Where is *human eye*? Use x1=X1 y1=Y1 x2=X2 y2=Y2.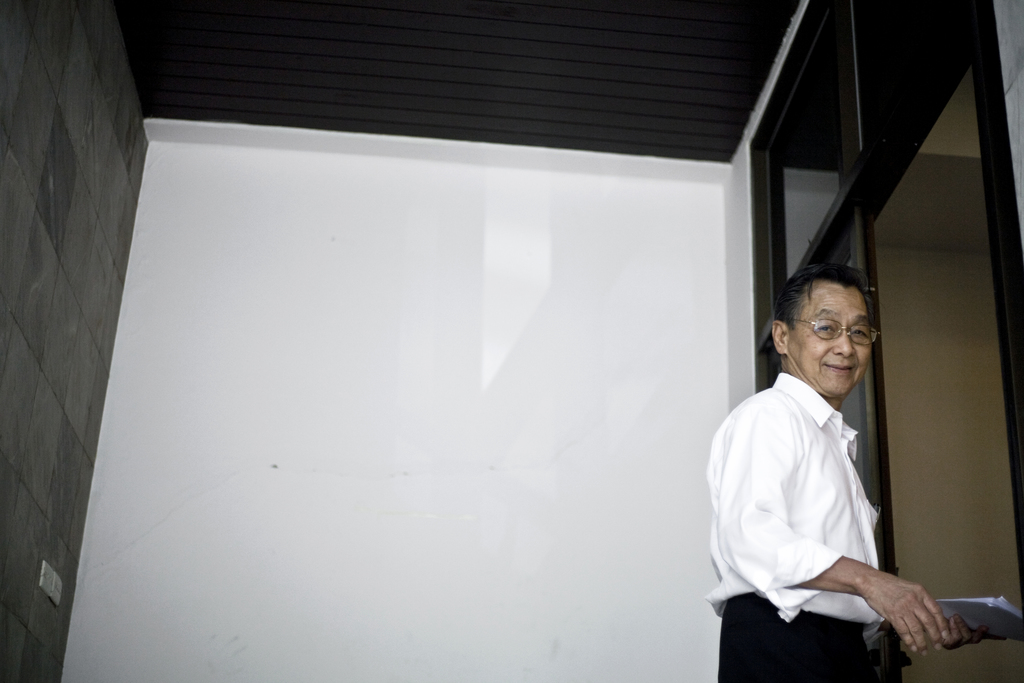
x1=815 y1=320 x2=840 y2=335.
